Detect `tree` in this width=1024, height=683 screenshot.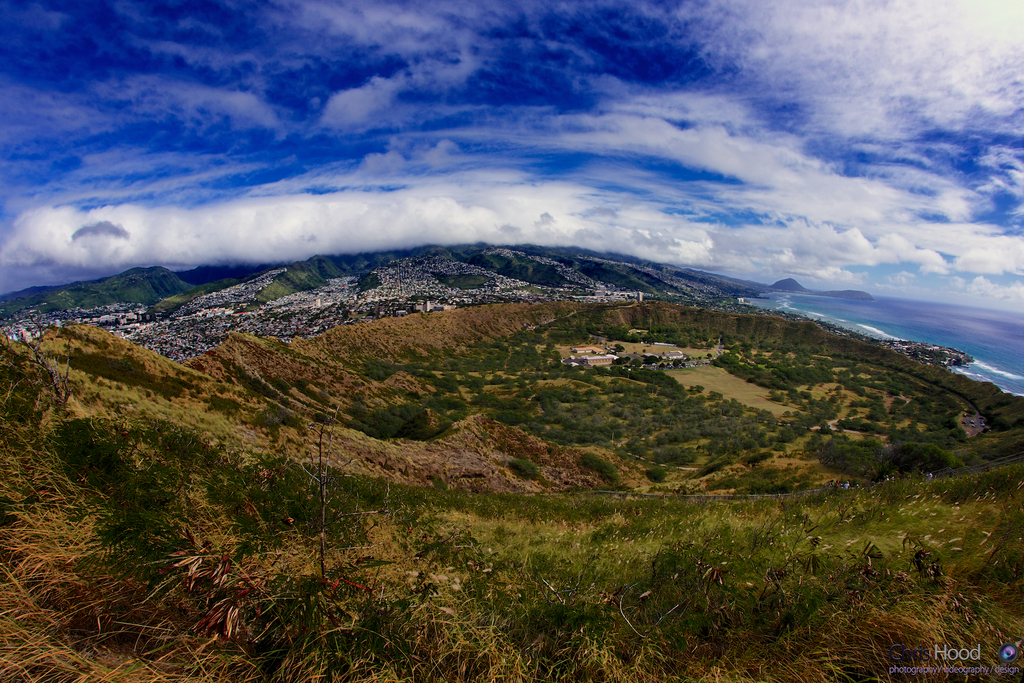
Detection: <bbox>611, 357, 628, 365</bbox>.
